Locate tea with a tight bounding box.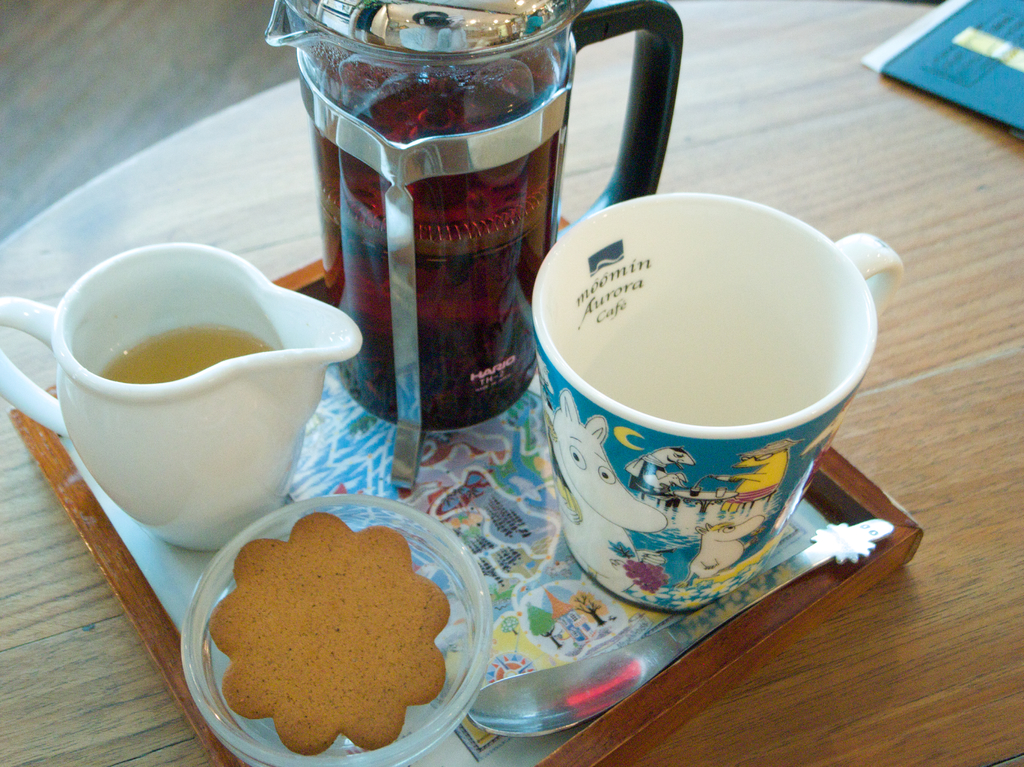
95:324:268:384.
